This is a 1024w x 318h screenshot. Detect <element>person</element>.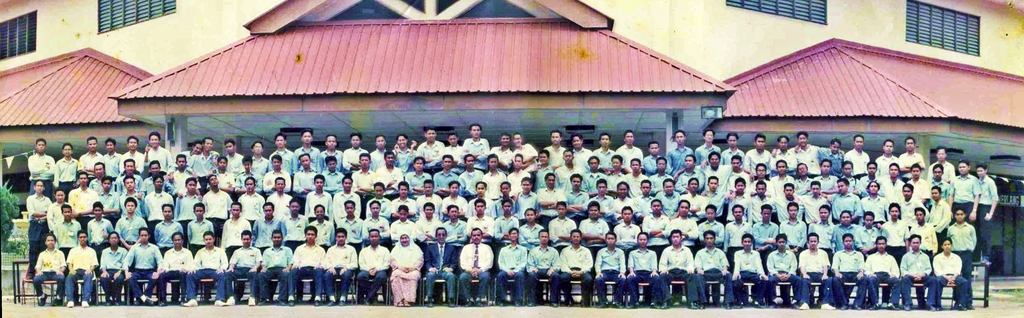
{"x1": 561, "y1": 230, "x2": 595, "y2": 306}.
